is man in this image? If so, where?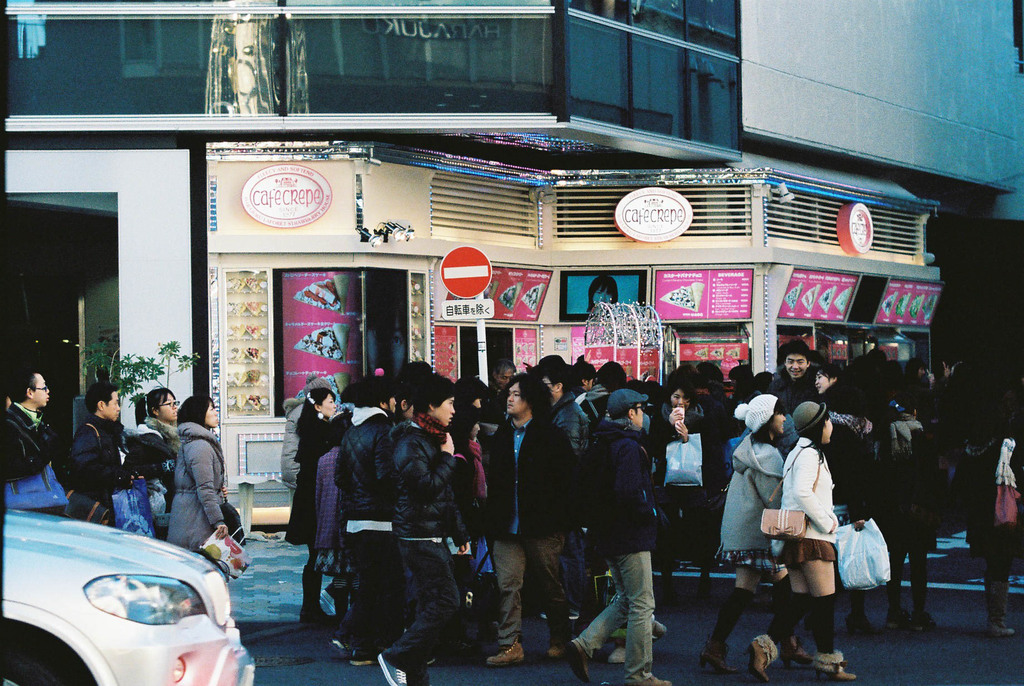
Yes, at Rect(765, 343, 817, 421).
